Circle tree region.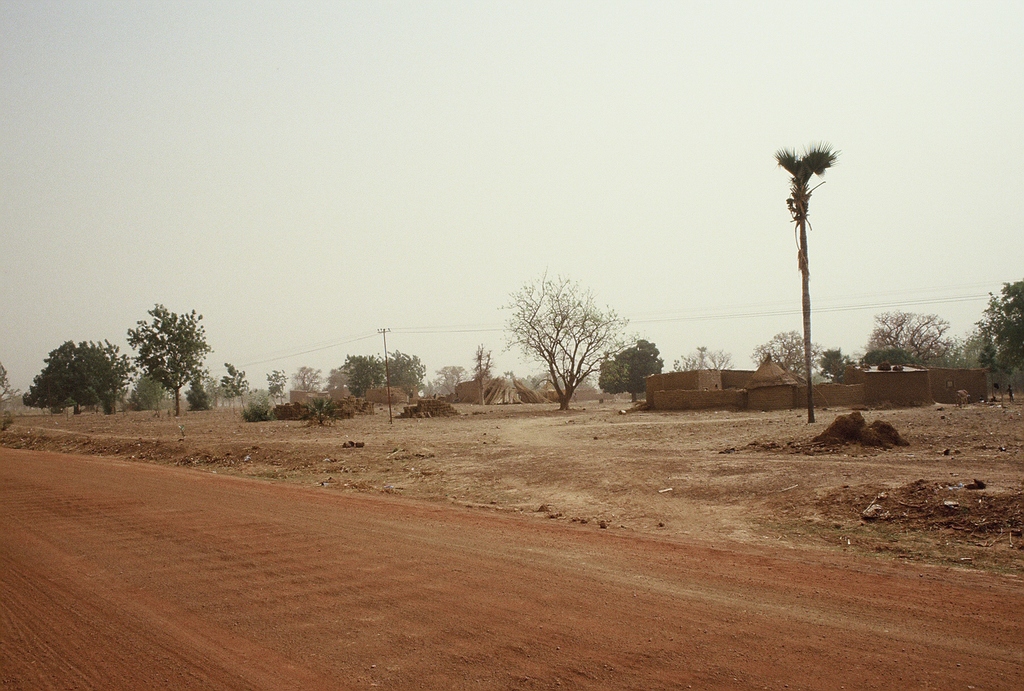
Region: region(19, 338, 141, 411).
